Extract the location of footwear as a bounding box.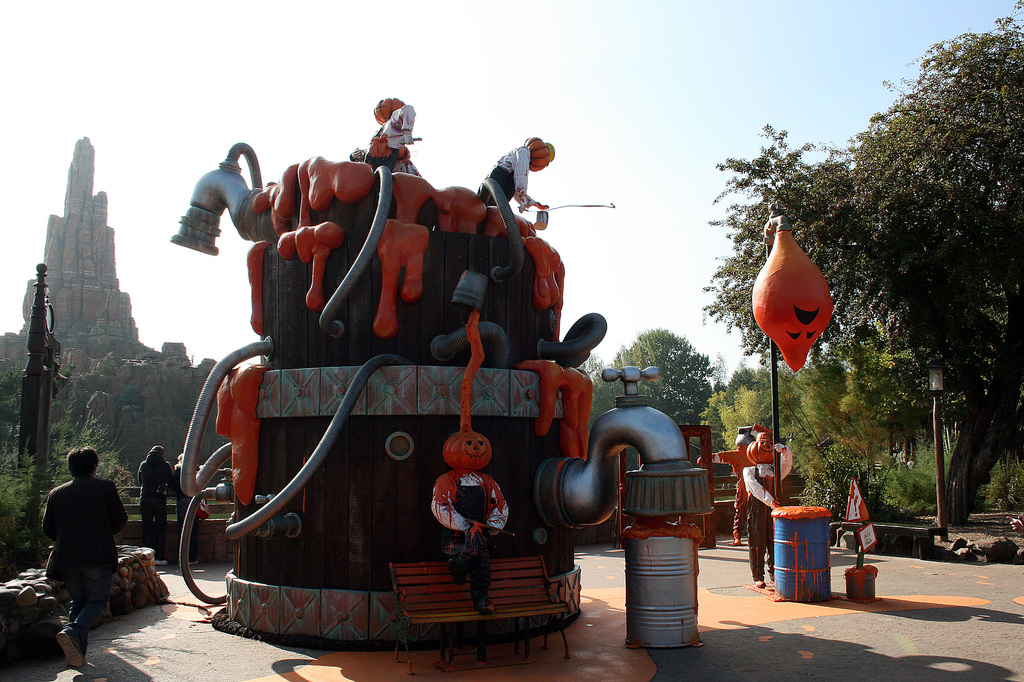
l=57, t=624, r=87, b=667.
